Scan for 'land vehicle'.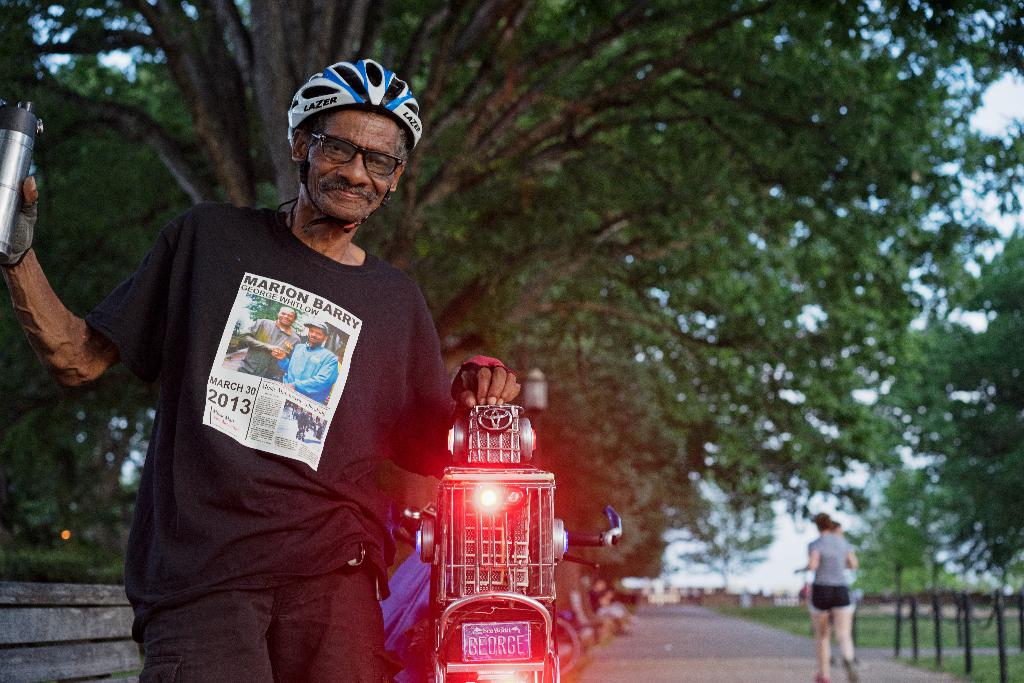
Scan result: l=386, t=400, r=621, b=682.
